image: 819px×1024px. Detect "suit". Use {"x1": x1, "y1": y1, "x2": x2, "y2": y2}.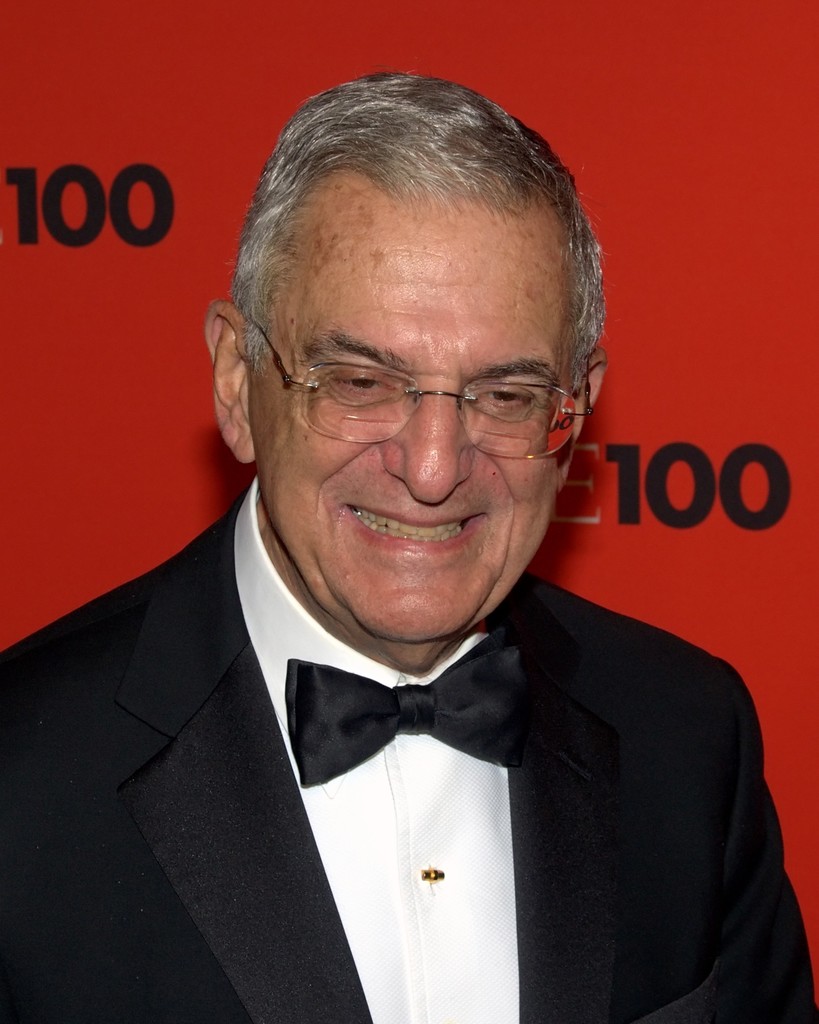
{"x1": 47, "y1": 541, "x2": 811, "y2": 998}.
